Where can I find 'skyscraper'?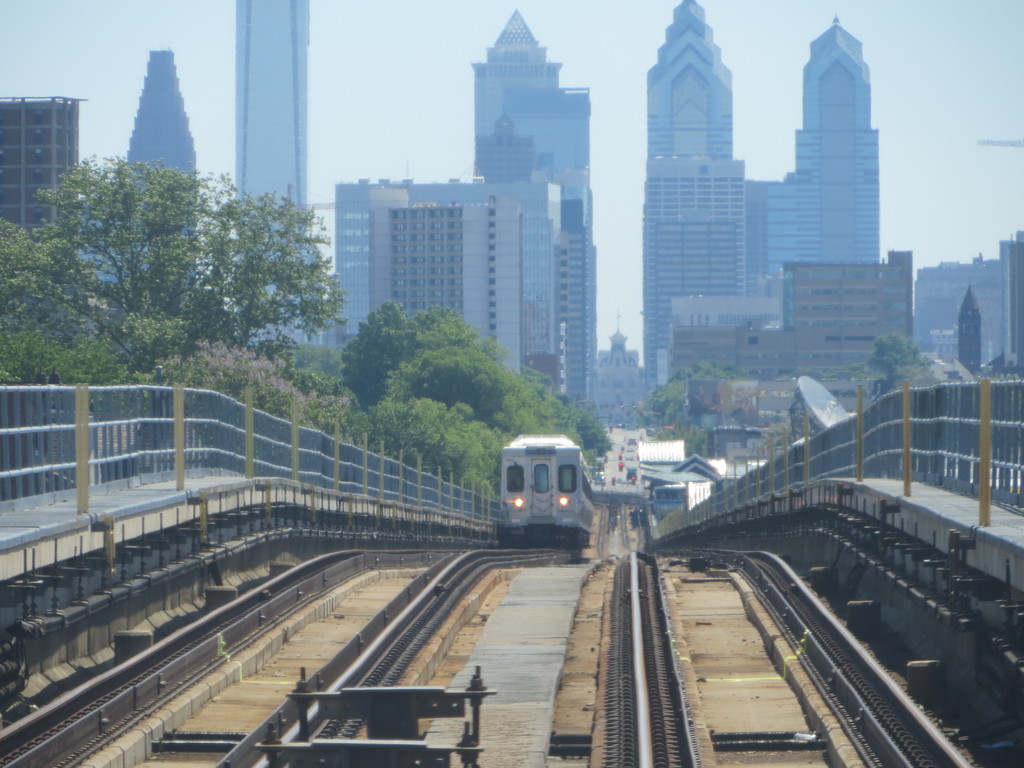
You can find it at bbox(116, 45, 205, 314).
